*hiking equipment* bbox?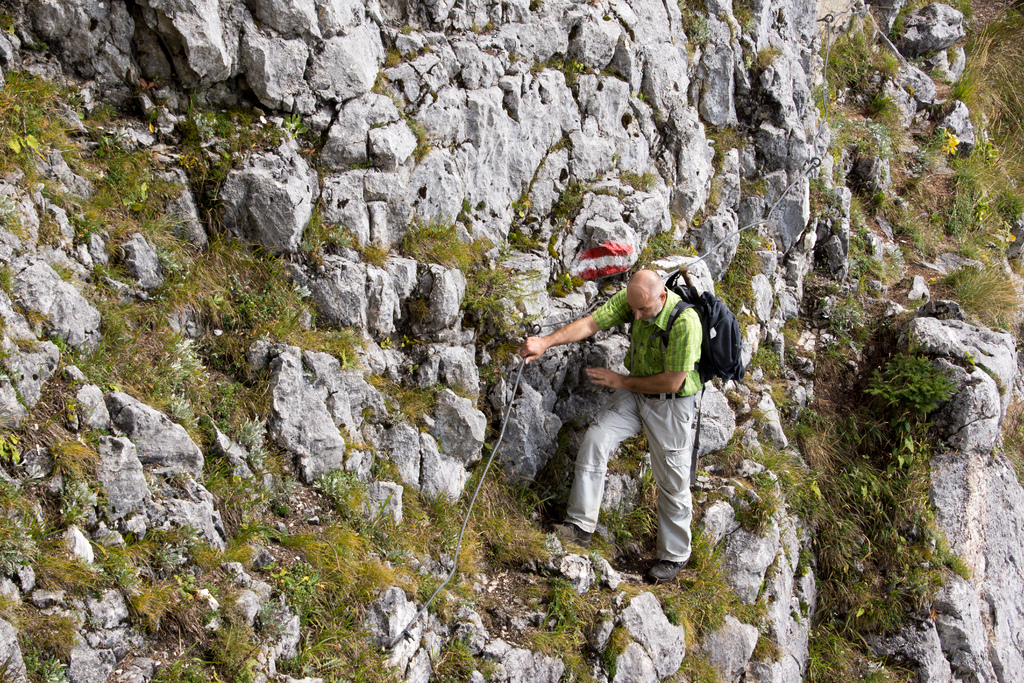
[x1=626, y1=270, x2=749, y2=384]
